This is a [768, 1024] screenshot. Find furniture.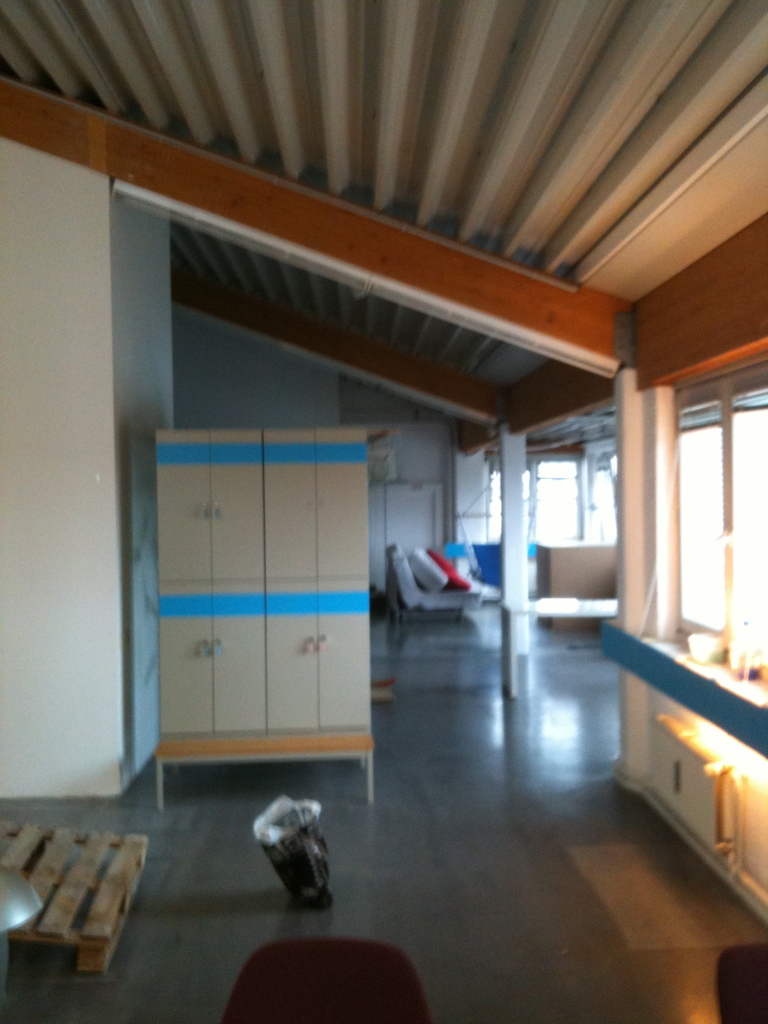
Bounding box: pyautogui.locateOnScreen(158, 431, 401, 810).
